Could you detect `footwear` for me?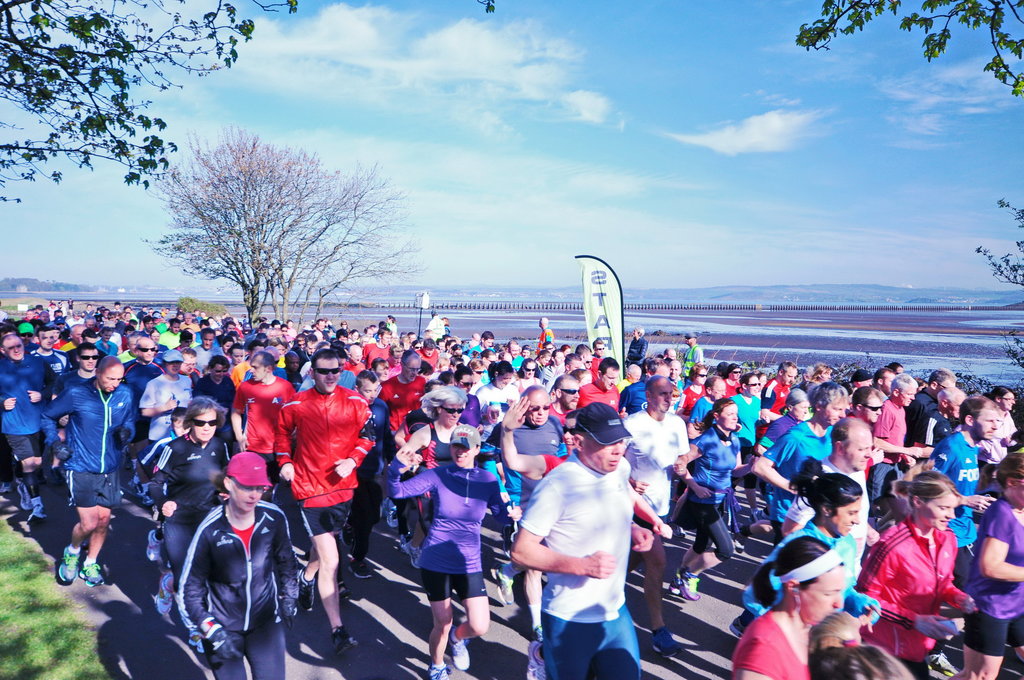
Detection result: Rect(29, 496, 46, 522).
